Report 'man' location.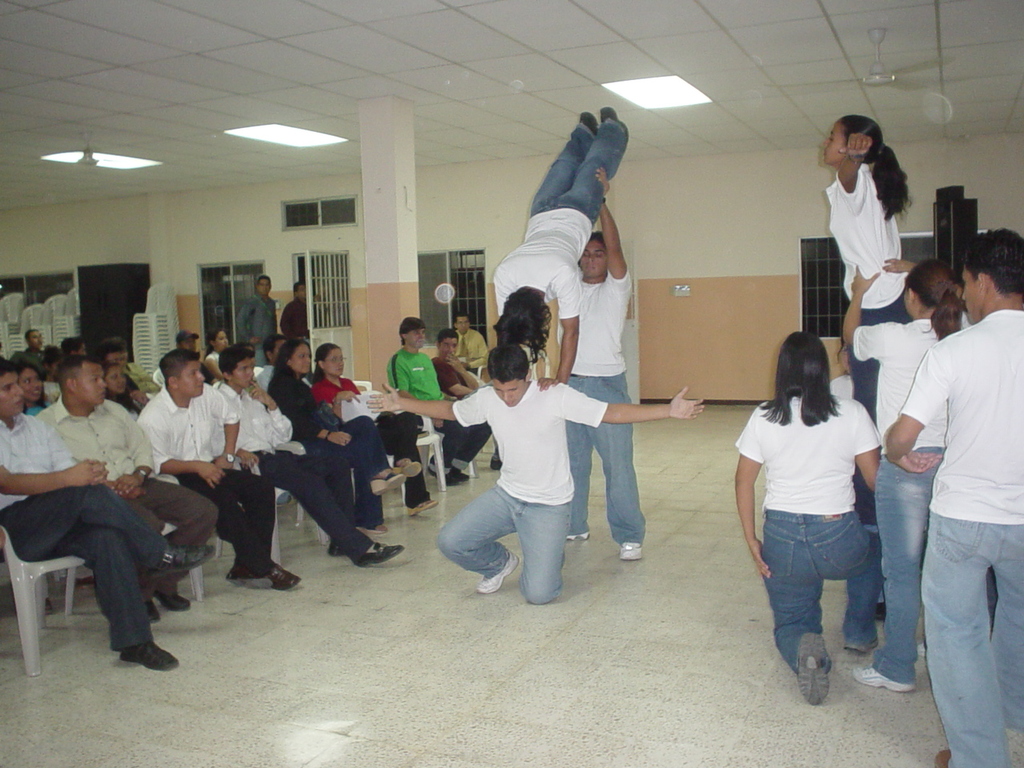
Report: region(38, 354, 218, 610).
